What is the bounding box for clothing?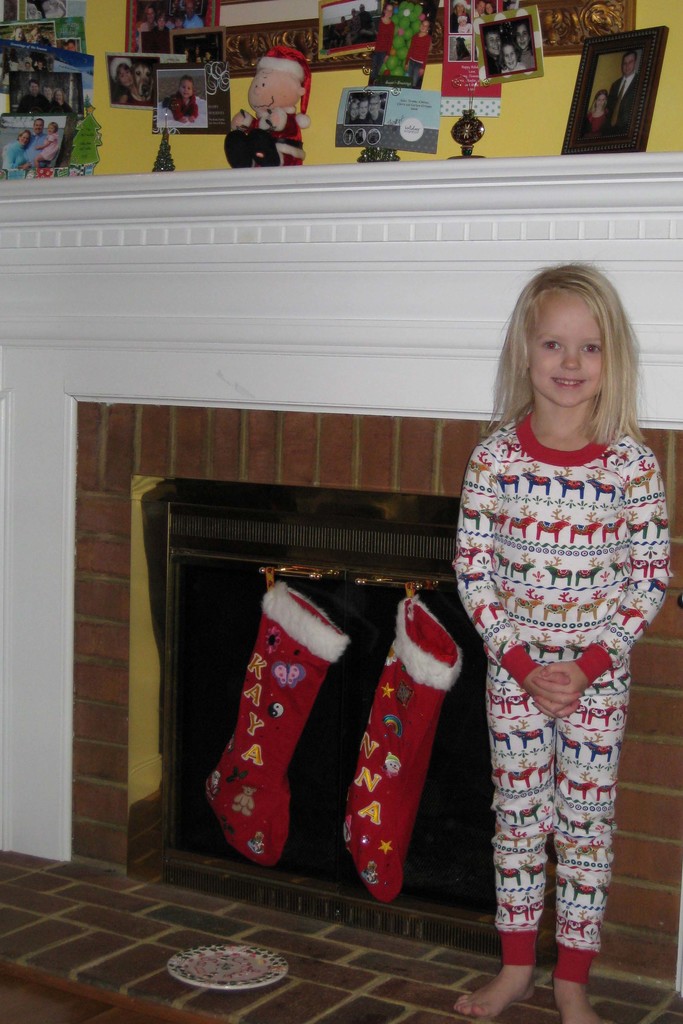
[x1=60, y1=3, x2=67, y2=17].
